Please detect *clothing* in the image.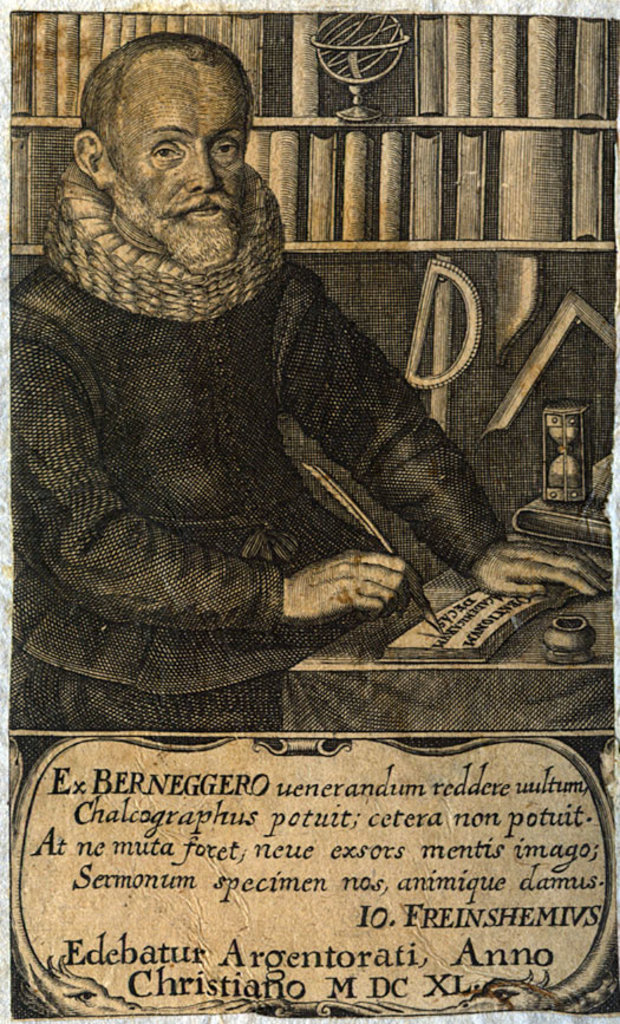
(x1=0, y1=227, x2=515, y2=652).
